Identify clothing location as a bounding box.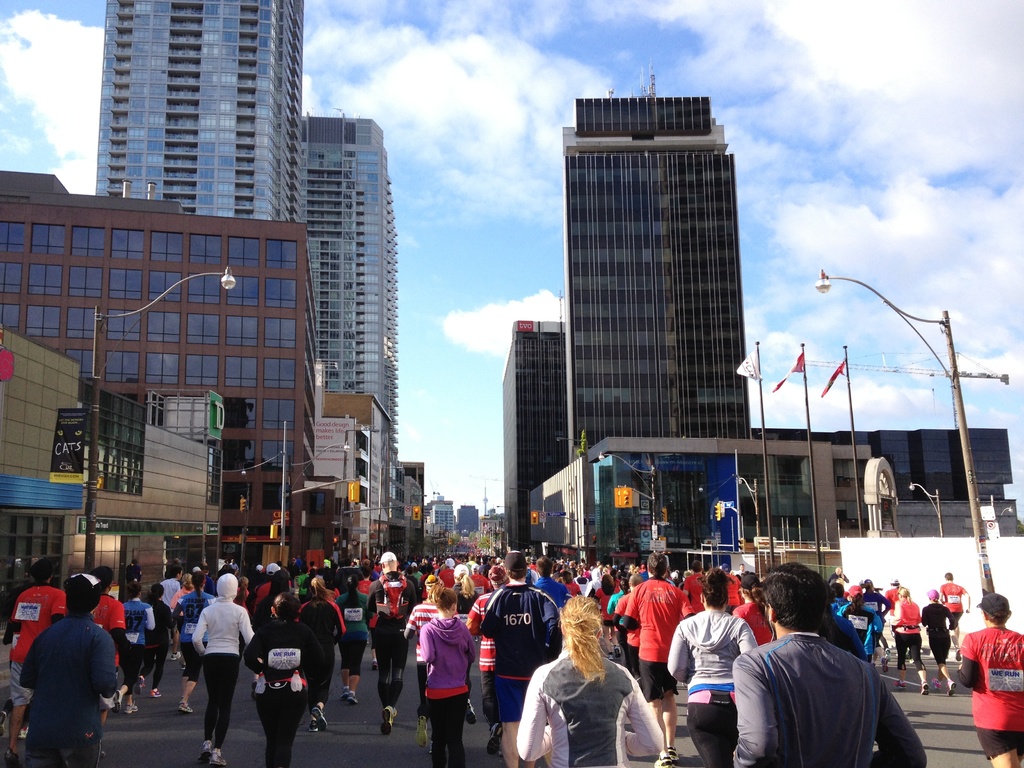
(x1=837, y1=600, x2=882, y2=652).
